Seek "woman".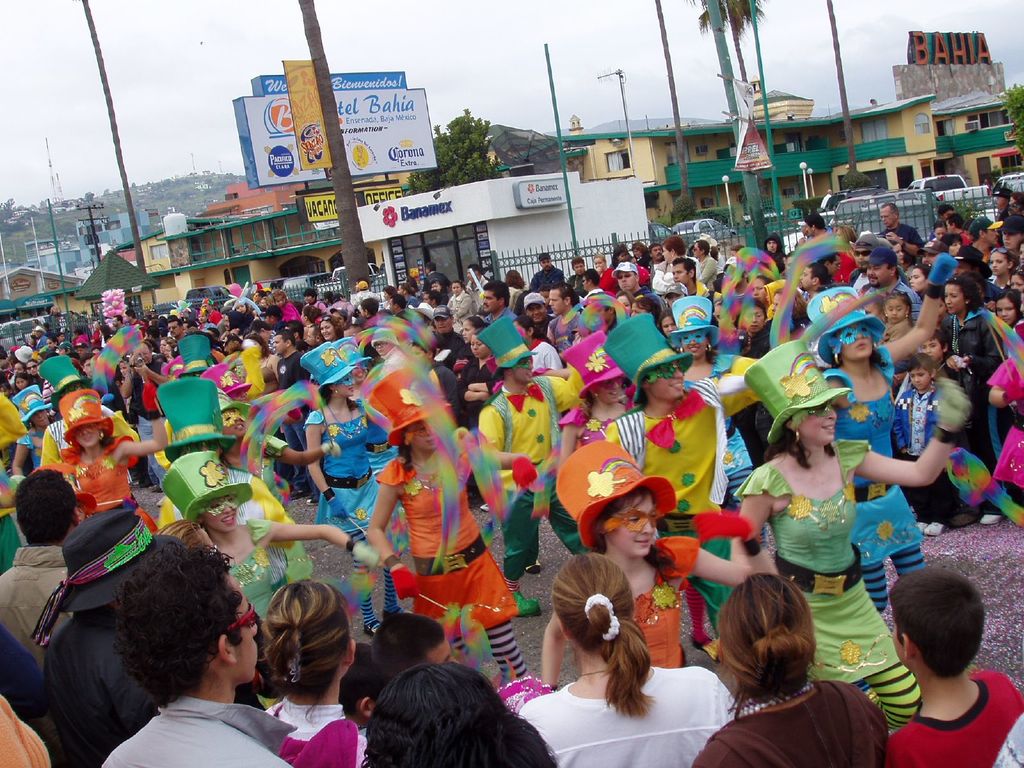
[592,249,622,291].
